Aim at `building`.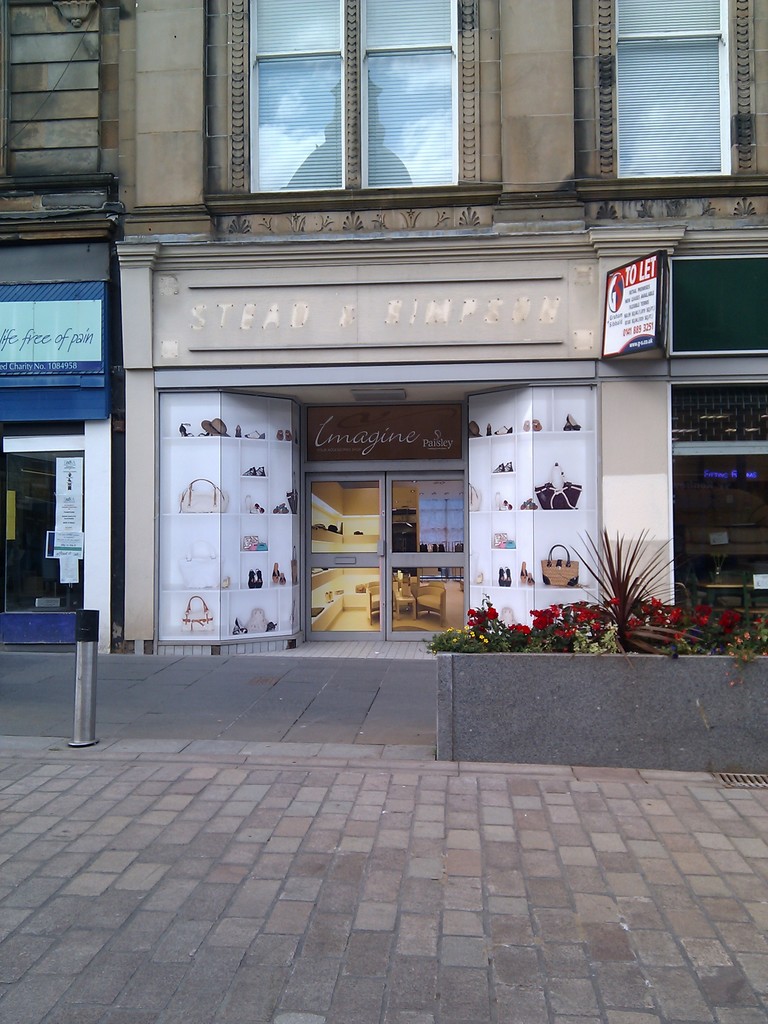
Aimed at 0:0:143:643.
